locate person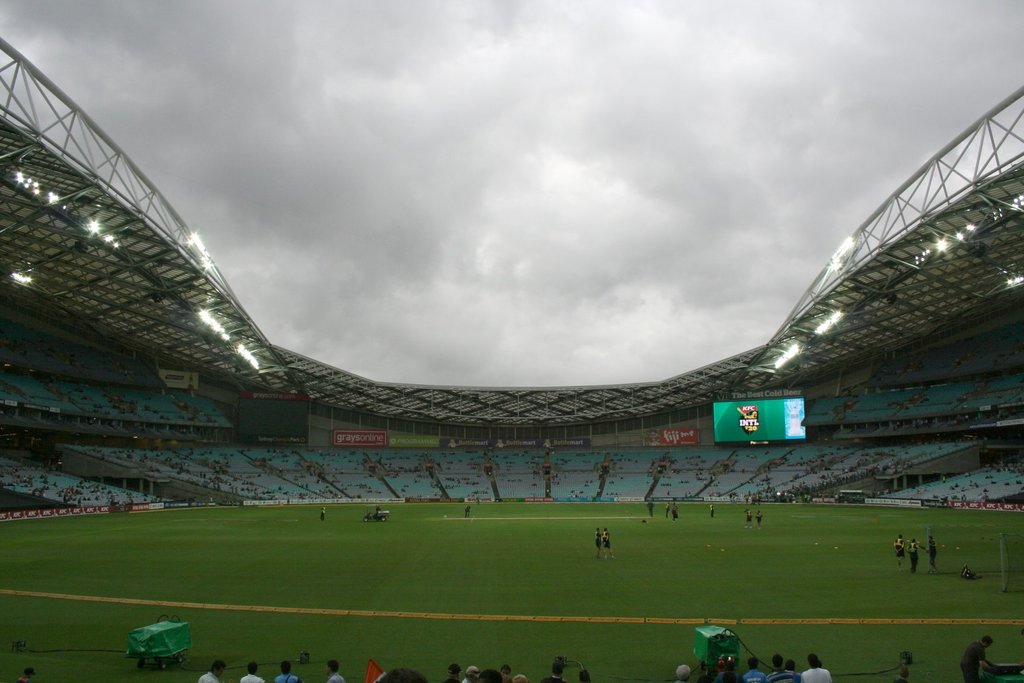
645,497,655,517
